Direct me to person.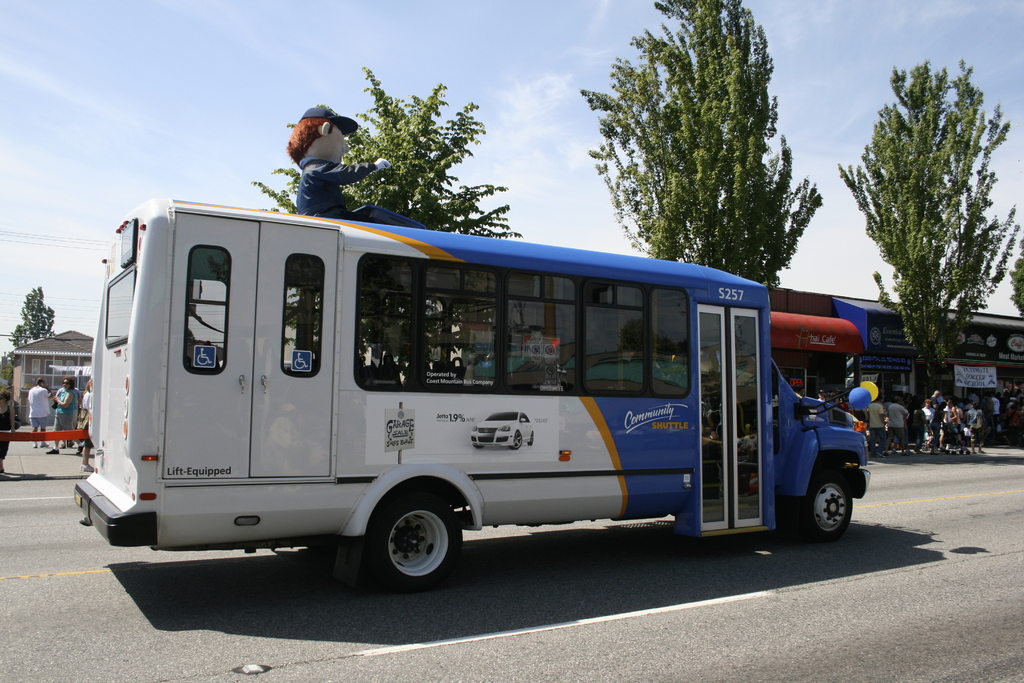
Direction: [280,107,362,217].
